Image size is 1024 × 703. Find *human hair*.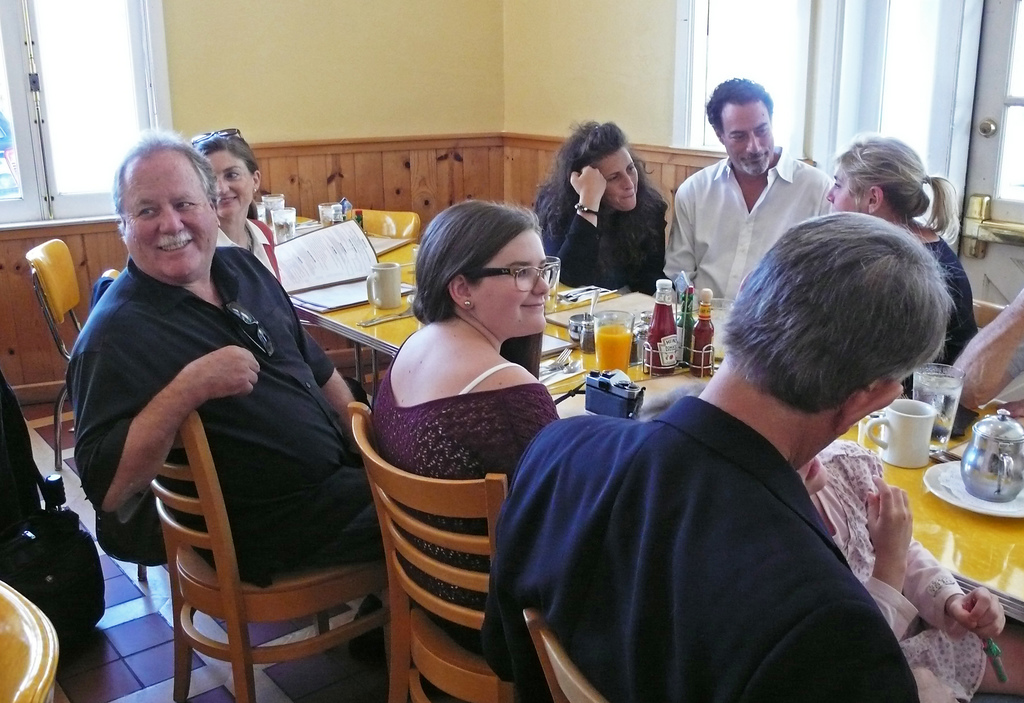
l=838, t=139, r=955, b=233.
